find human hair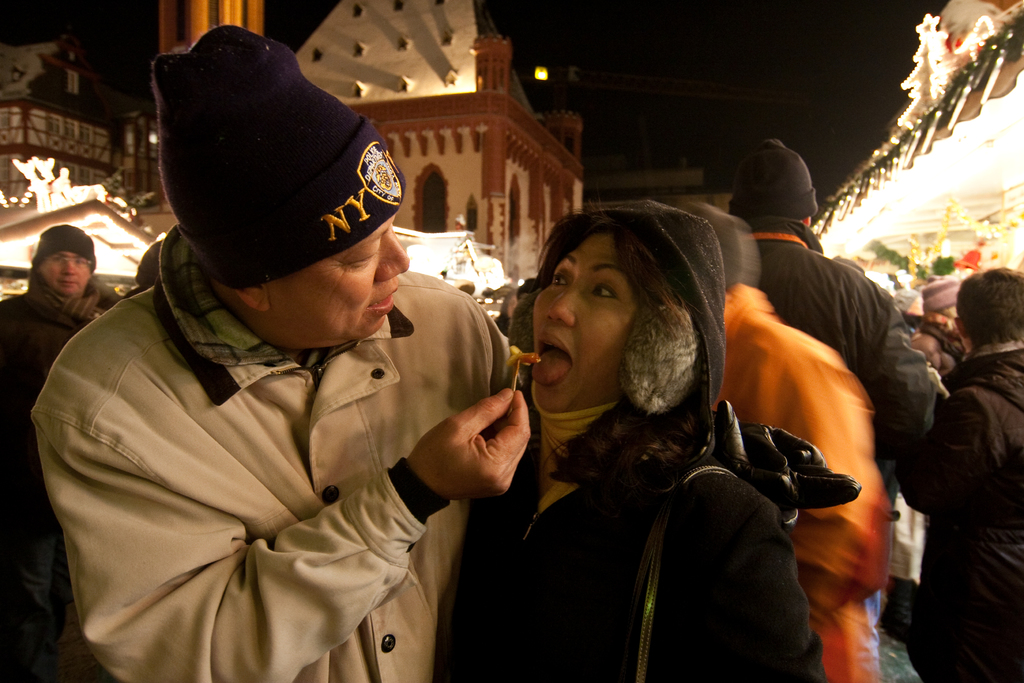
left=531, top=200, right=698, bottom=502
